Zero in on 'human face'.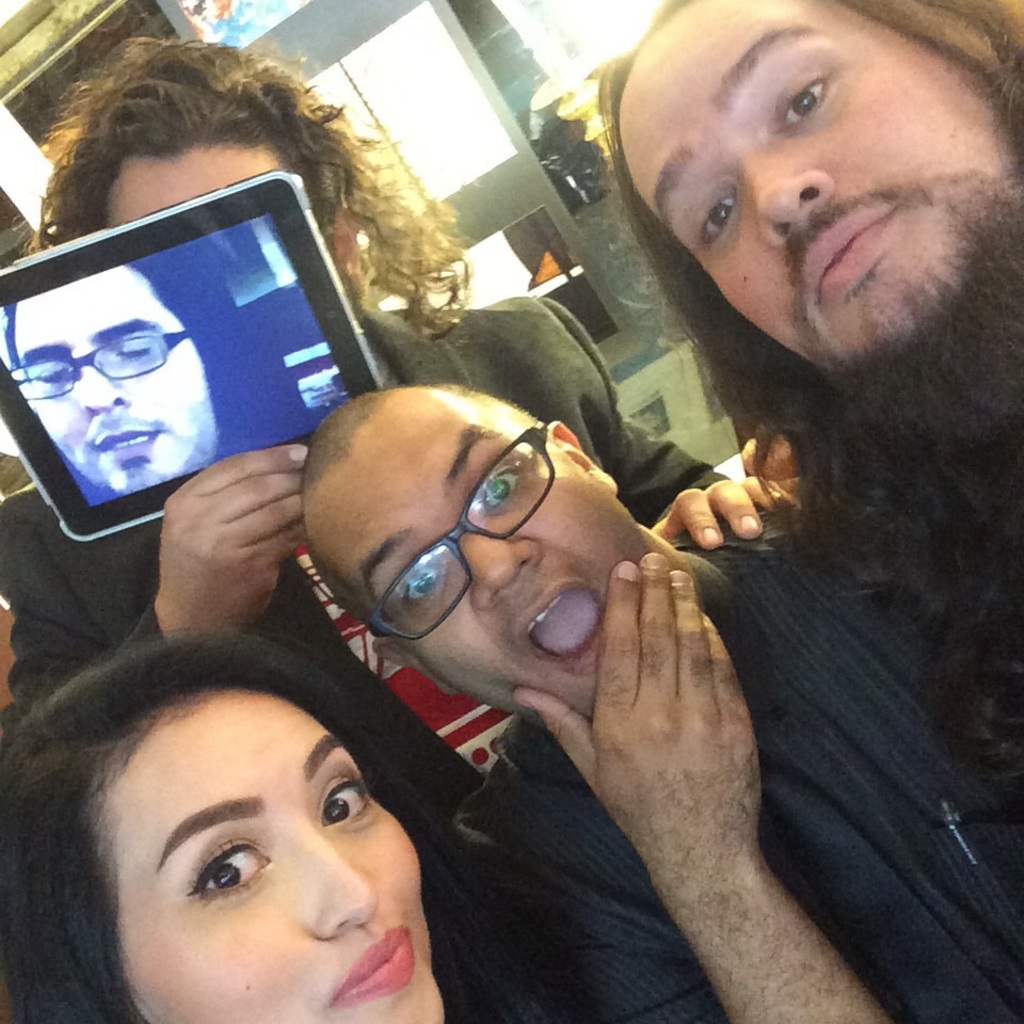
Zeroed in: box=[9, 277, 215, 494].
